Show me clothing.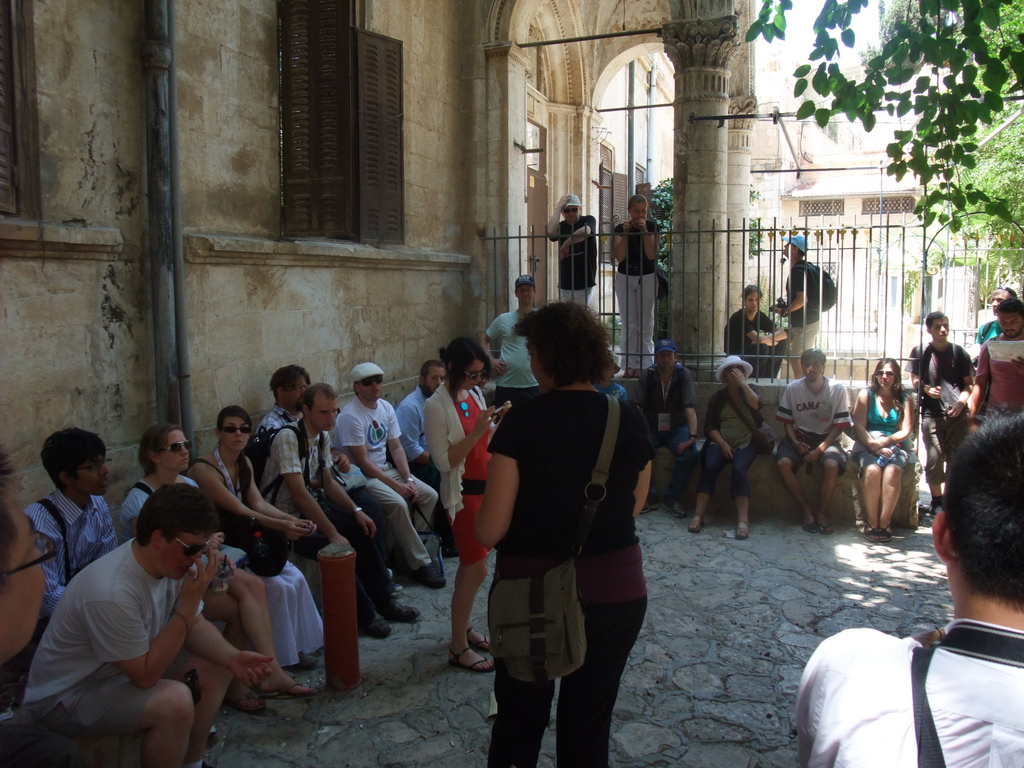
clothing is here: x1=981, y1=320, x2=1000, y2=346.
